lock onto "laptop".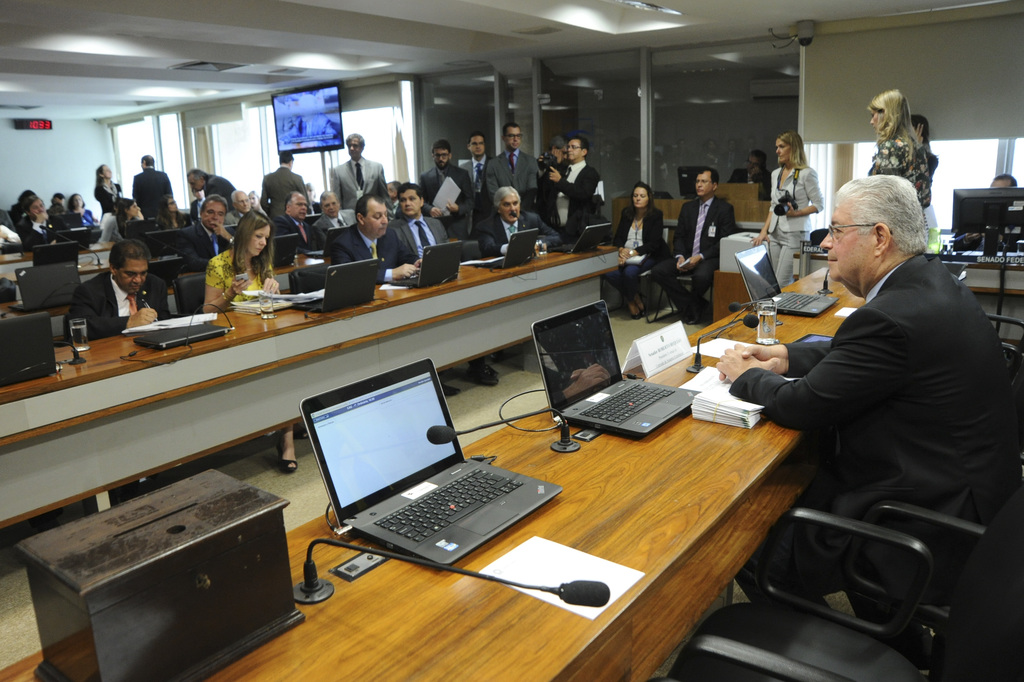
Locked: [left=471, top=225, right=542, bottom=270].
